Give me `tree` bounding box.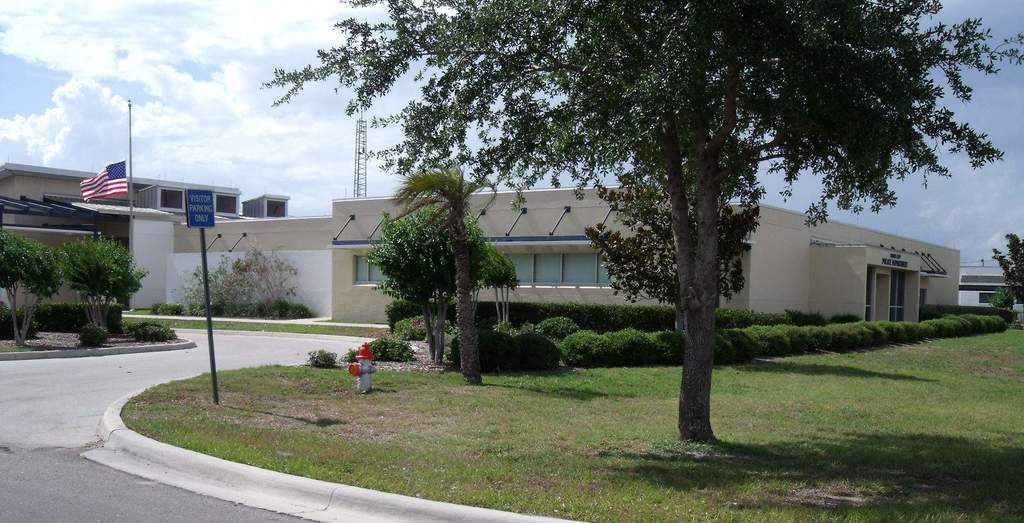
(left=399, top=152, right=491, bottom=383).
